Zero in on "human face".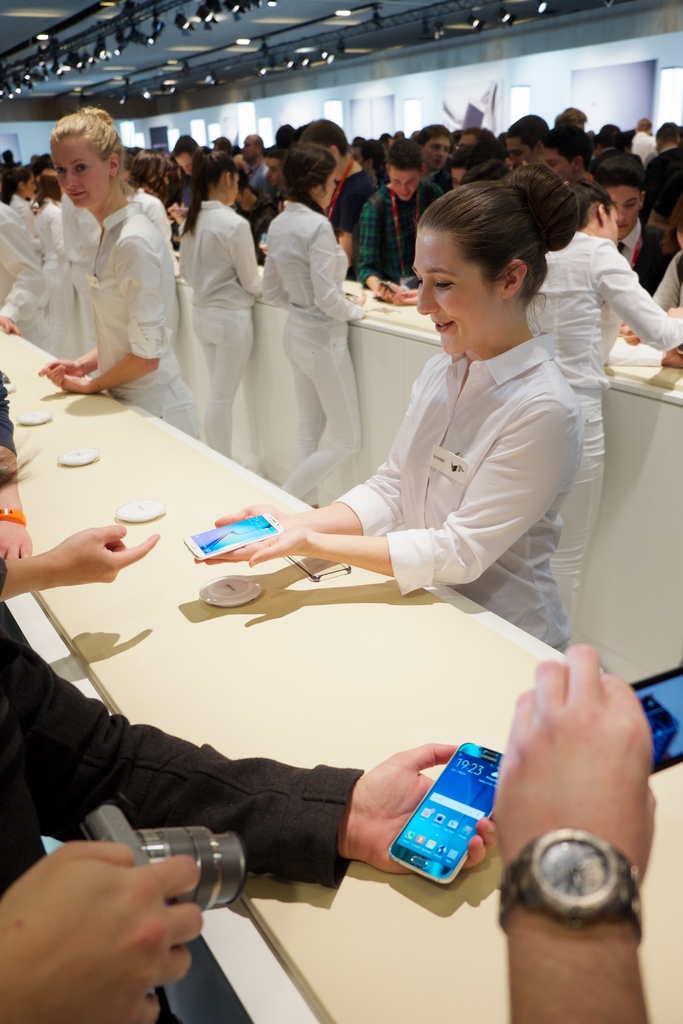
Zeroed in: bbox(317, 169, 336, 211).
